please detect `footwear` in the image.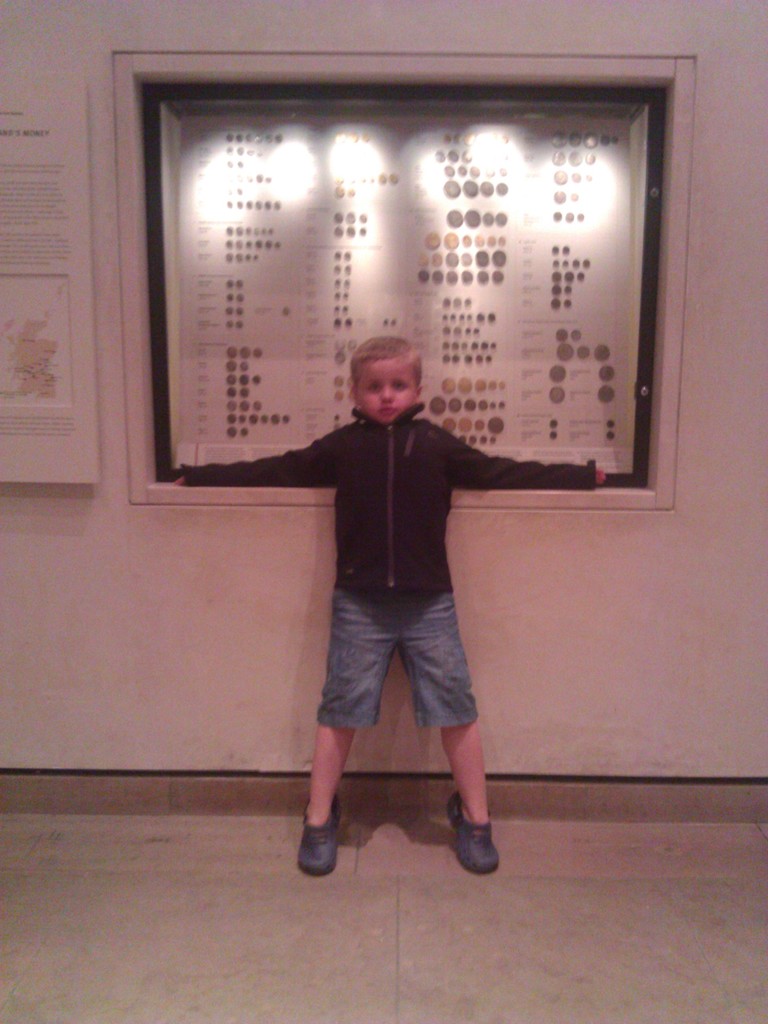
pyautogui.locateOnScreen(438, 793, 506, 872).
